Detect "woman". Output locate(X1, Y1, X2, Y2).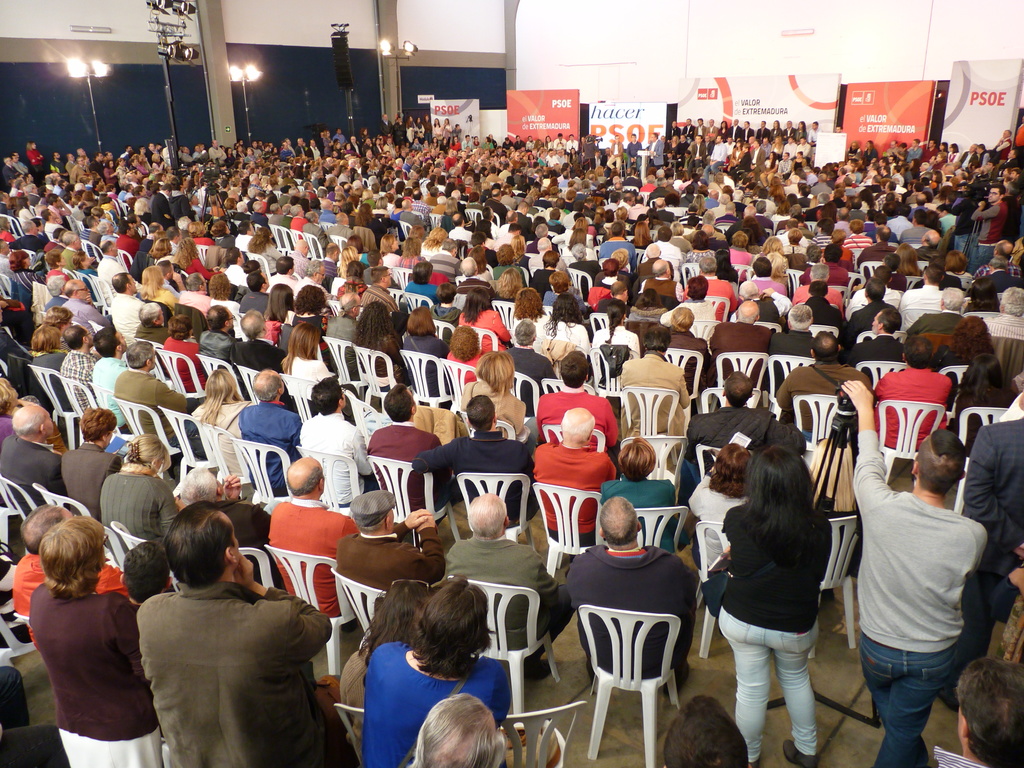
locate(756, 150, 778, 189).
